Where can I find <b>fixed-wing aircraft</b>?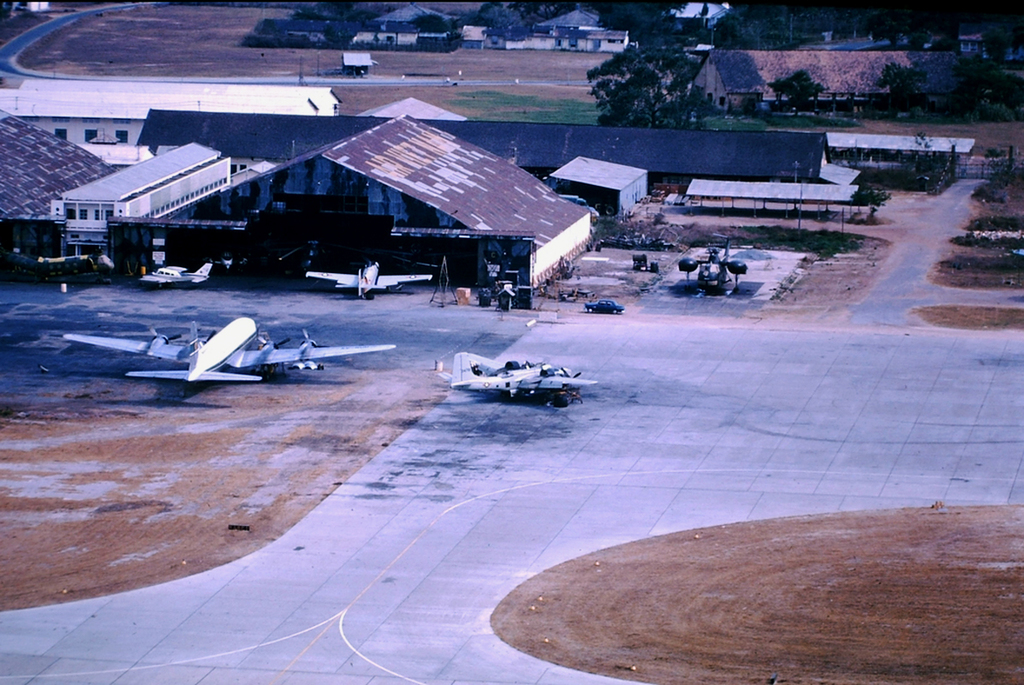
You can find it at pyautogui.locateOnScreen(304, 260, 435, 296).
